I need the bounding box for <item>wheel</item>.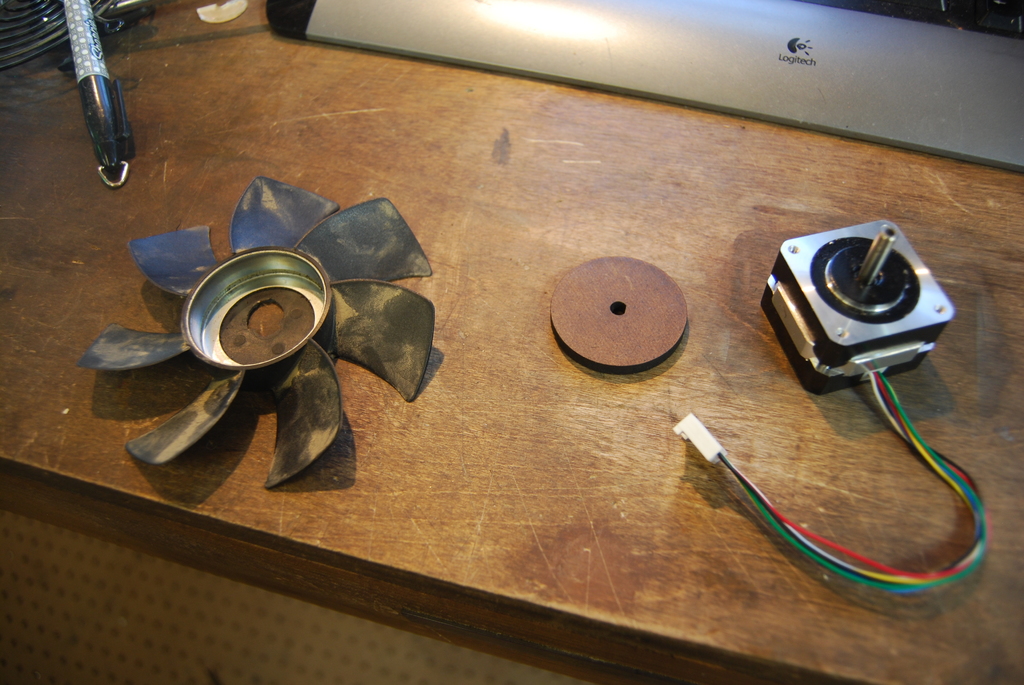
Here it is: {"left": 118, "top": 201, "right": 429, "bottom": 515}.
